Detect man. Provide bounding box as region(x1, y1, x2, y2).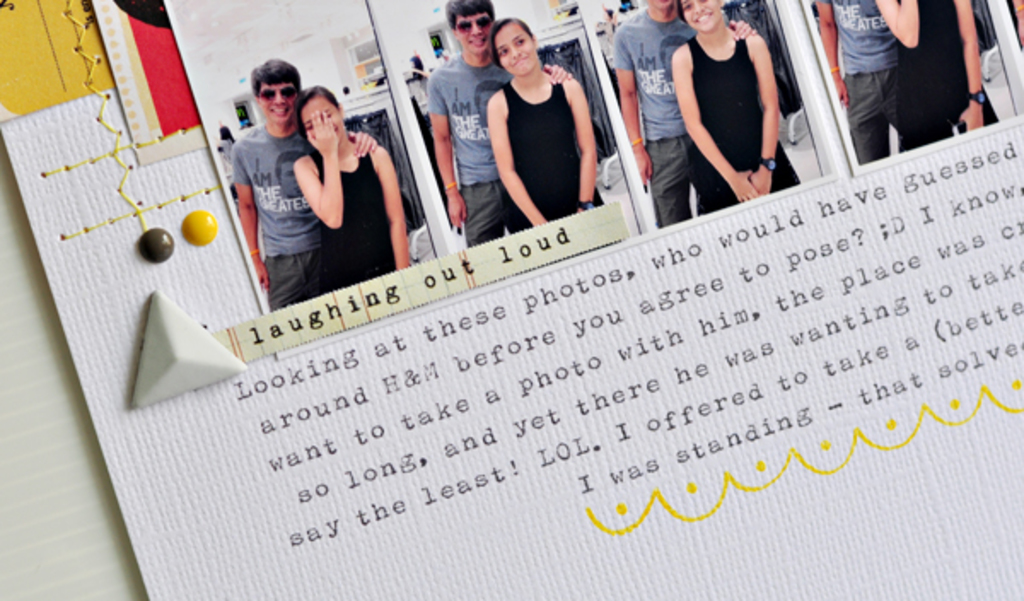
region(430, 0, 572, 249).
